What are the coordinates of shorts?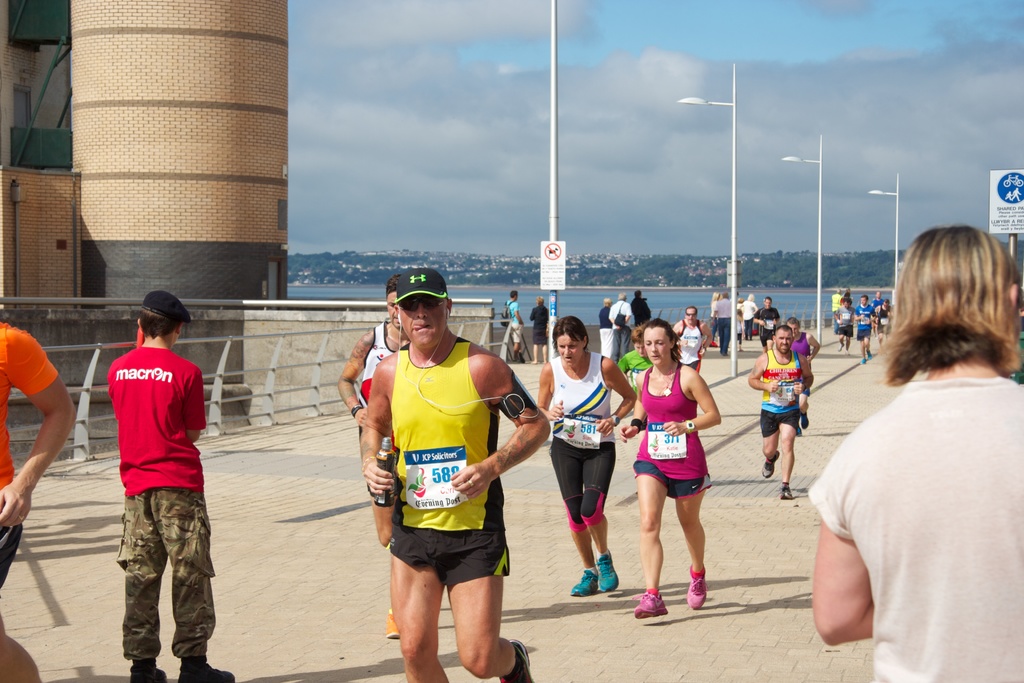
bbox=[761, 337, 770, 345].
